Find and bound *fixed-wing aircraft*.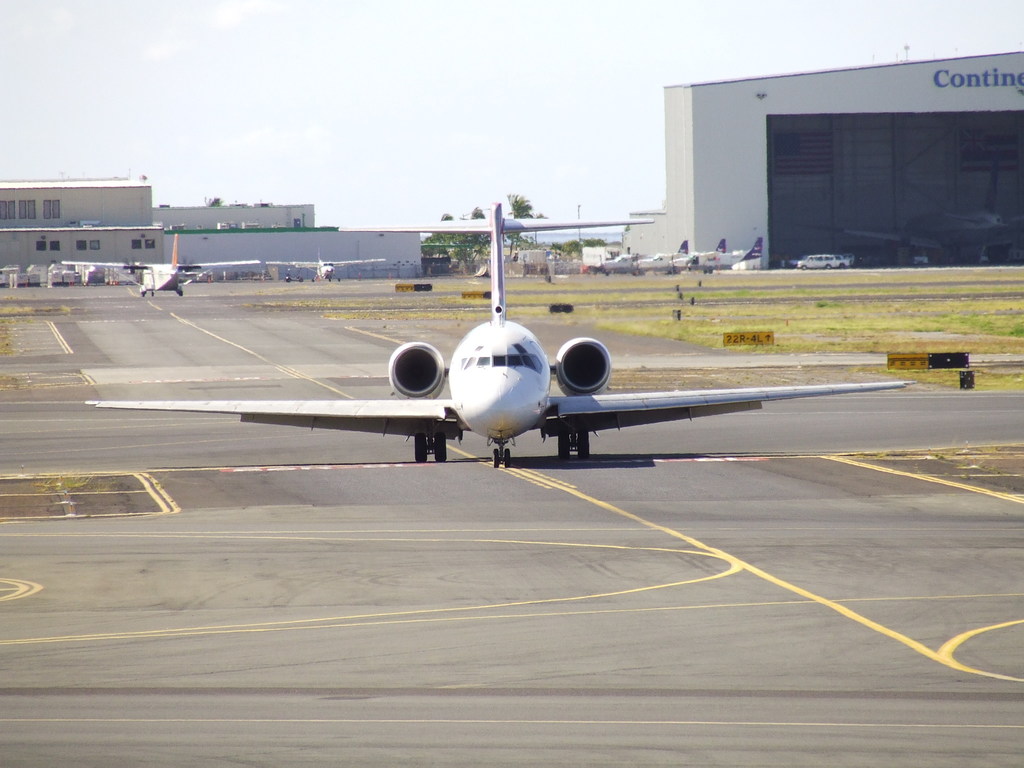
Bound: 596/242/639/275.
